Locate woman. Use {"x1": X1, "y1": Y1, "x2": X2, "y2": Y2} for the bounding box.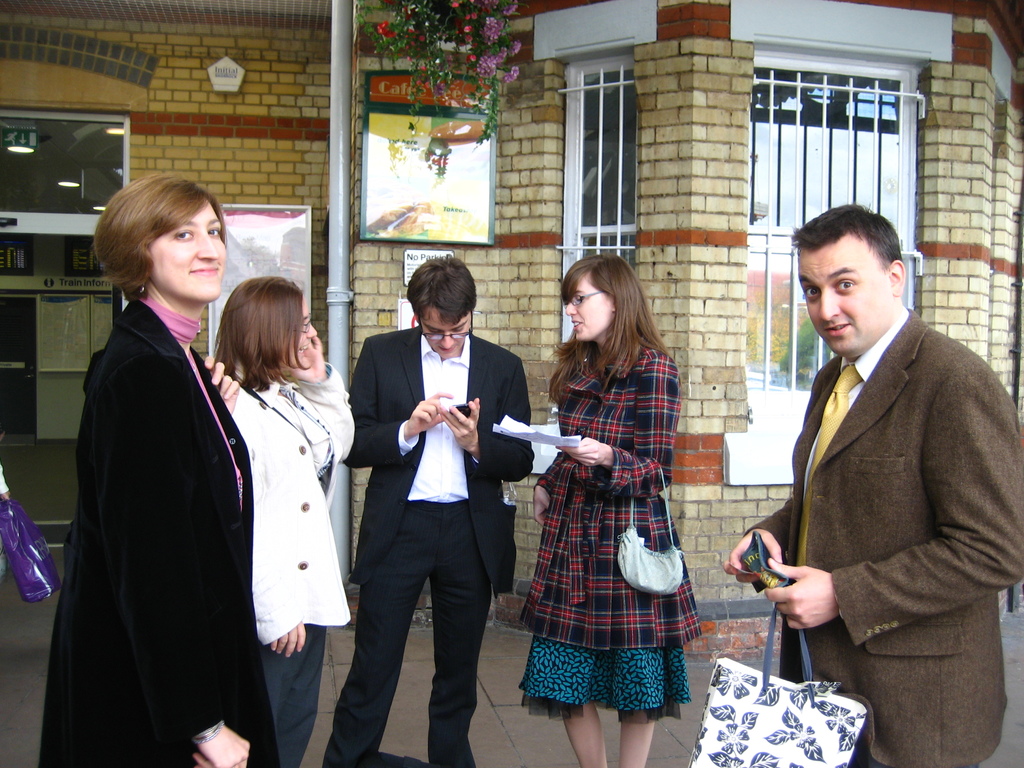
{"x1": 513, "y1": 253, "x2": 706, "y2": 767}.
